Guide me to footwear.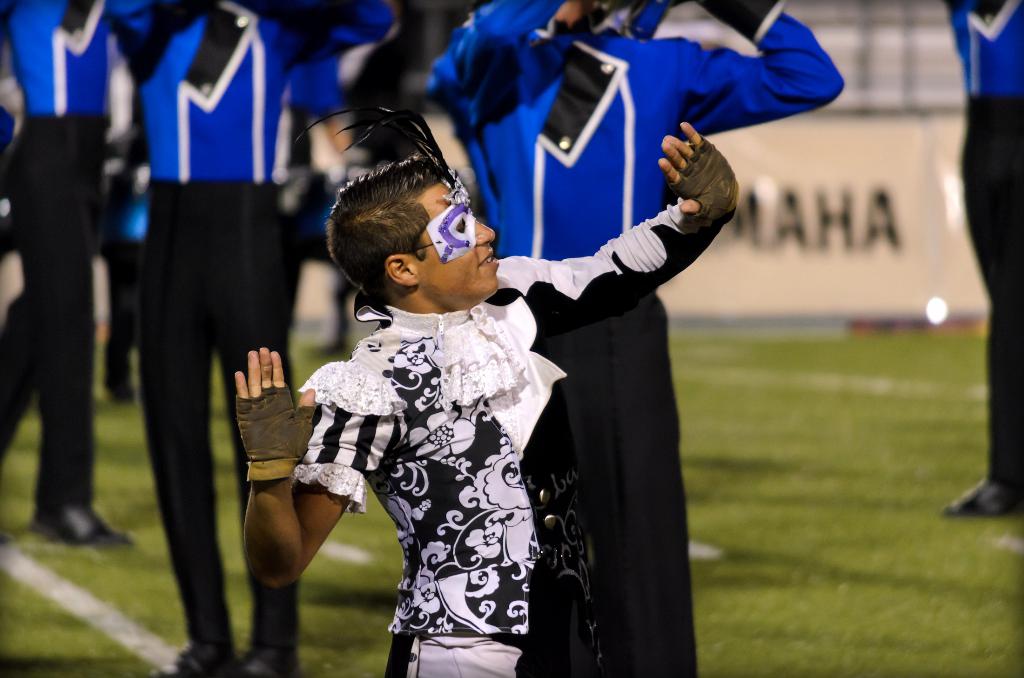
Guidance: [27,504,132,549].
